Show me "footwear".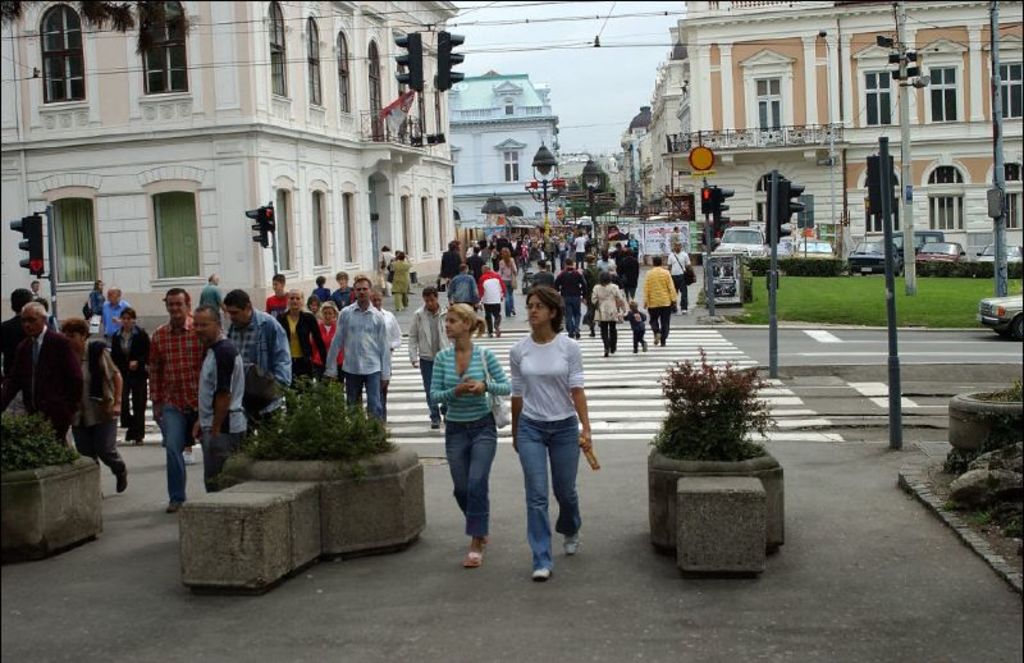
"footwear" is here: bbox(428, 419, 442, 434).
